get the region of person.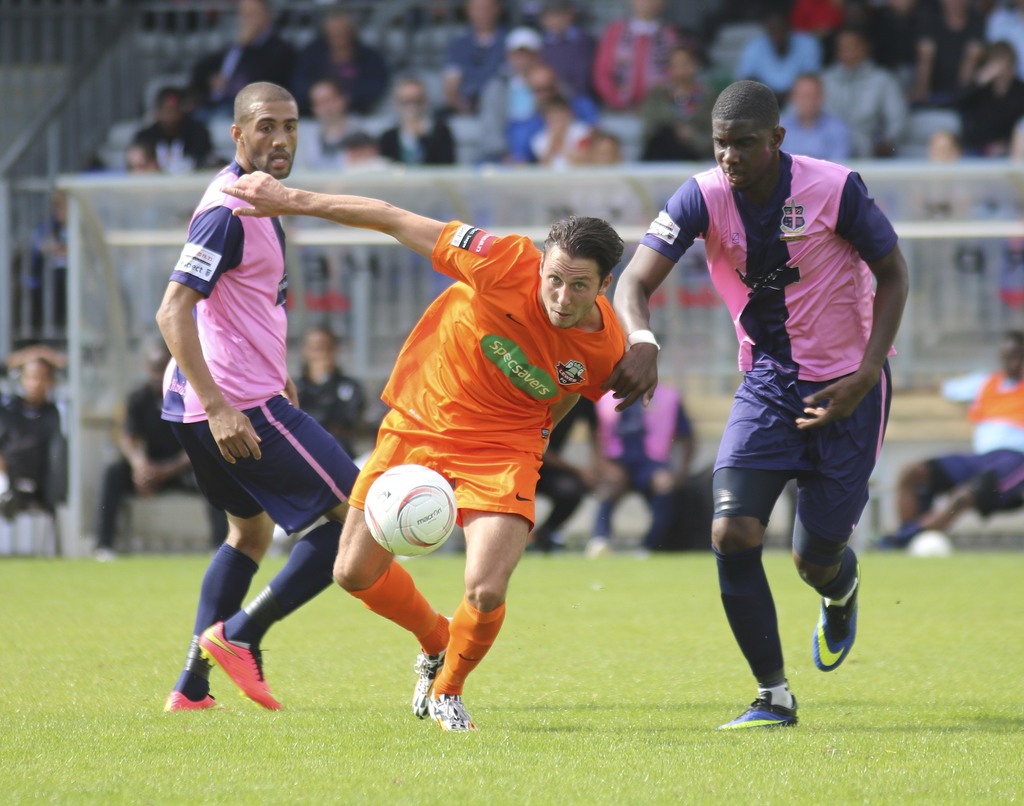
(x1=217, y1=168, x2=627, y2=733).
